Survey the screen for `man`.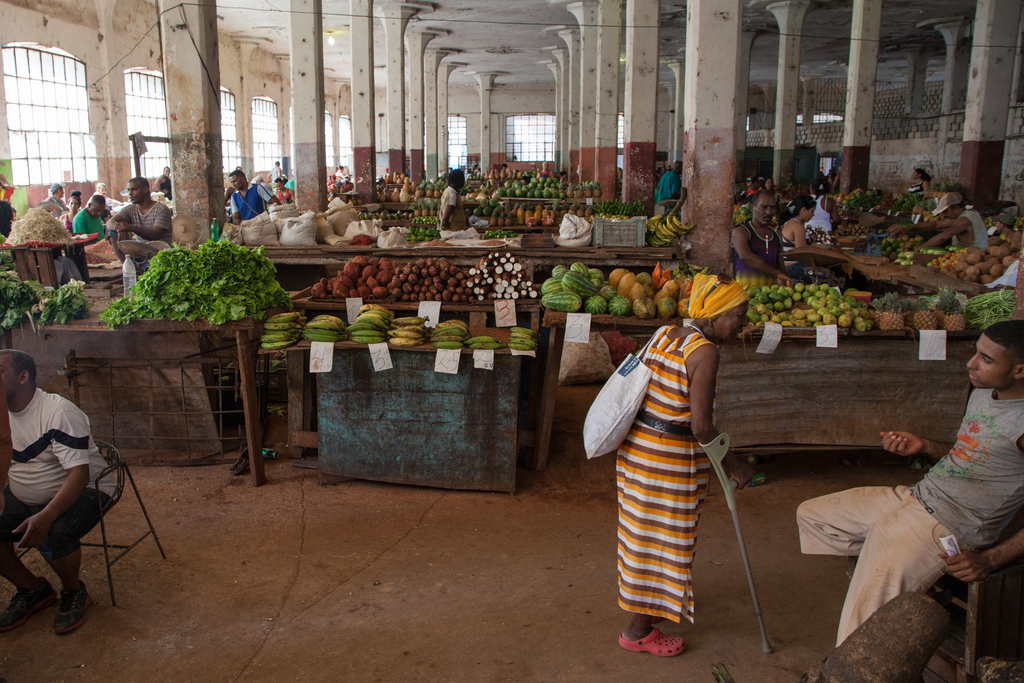
Survey found: box(436, 168, 467, 231).
